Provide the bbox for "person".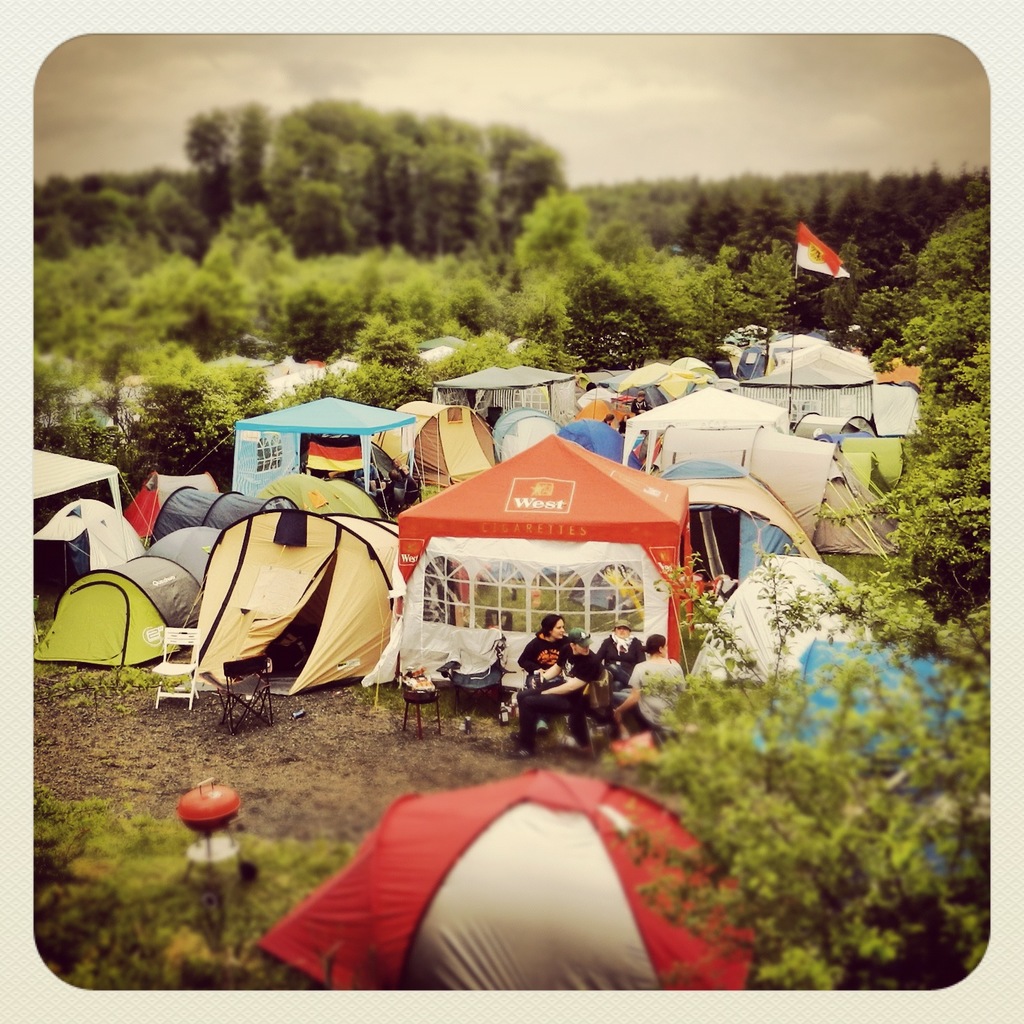
Rect(608, 635, 691, 733).
